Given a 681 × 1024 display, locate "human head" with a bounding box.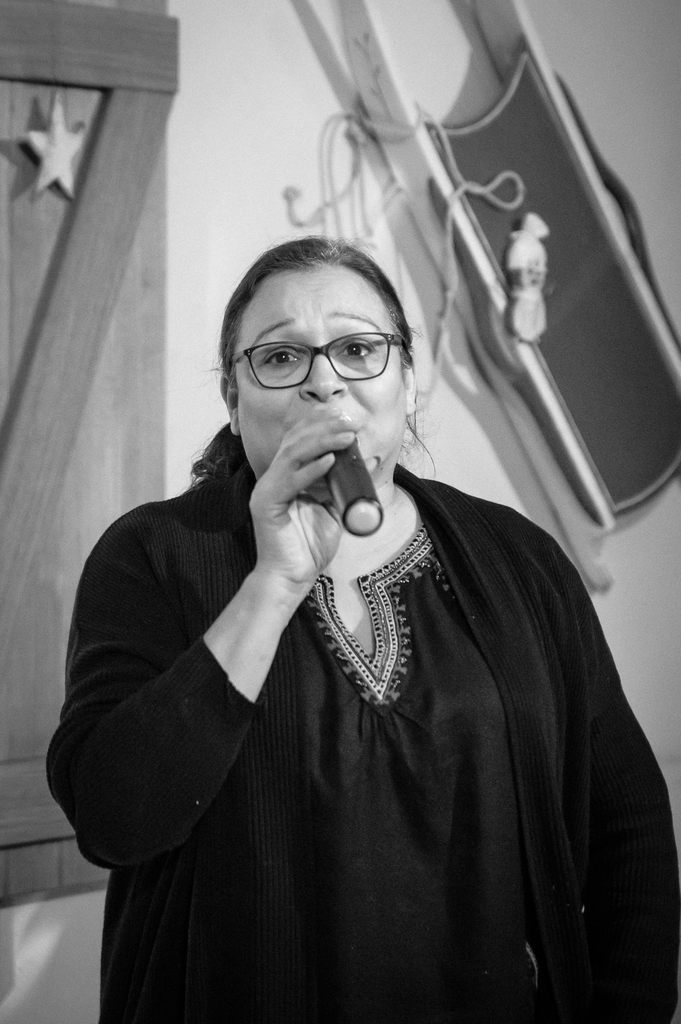
Located: left=214, top=230, right=417, bottom=511.
